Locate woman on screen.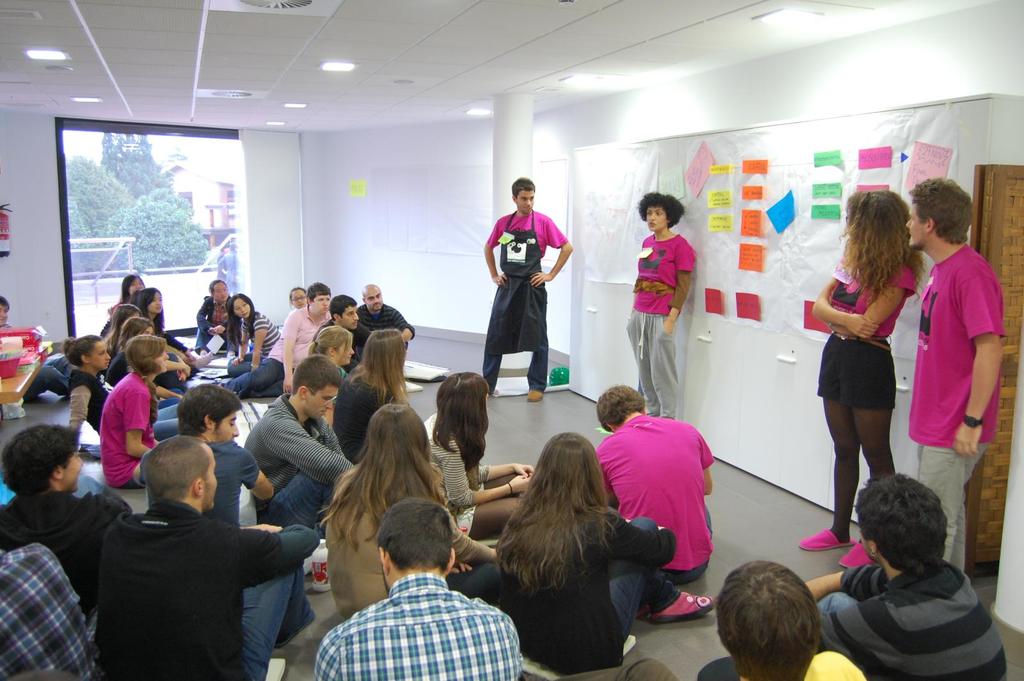
On screen at left=95, top=314, right=168, bottom=389.
